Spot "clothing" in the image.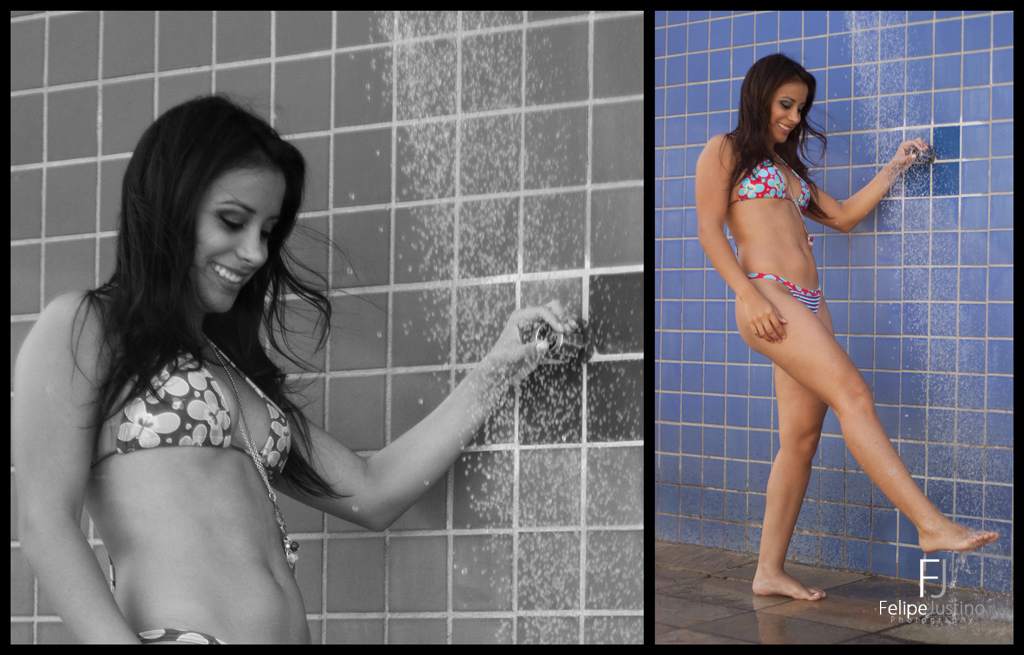
"clothing" found at x1=749, y1=270, x2=823, y2=318.
